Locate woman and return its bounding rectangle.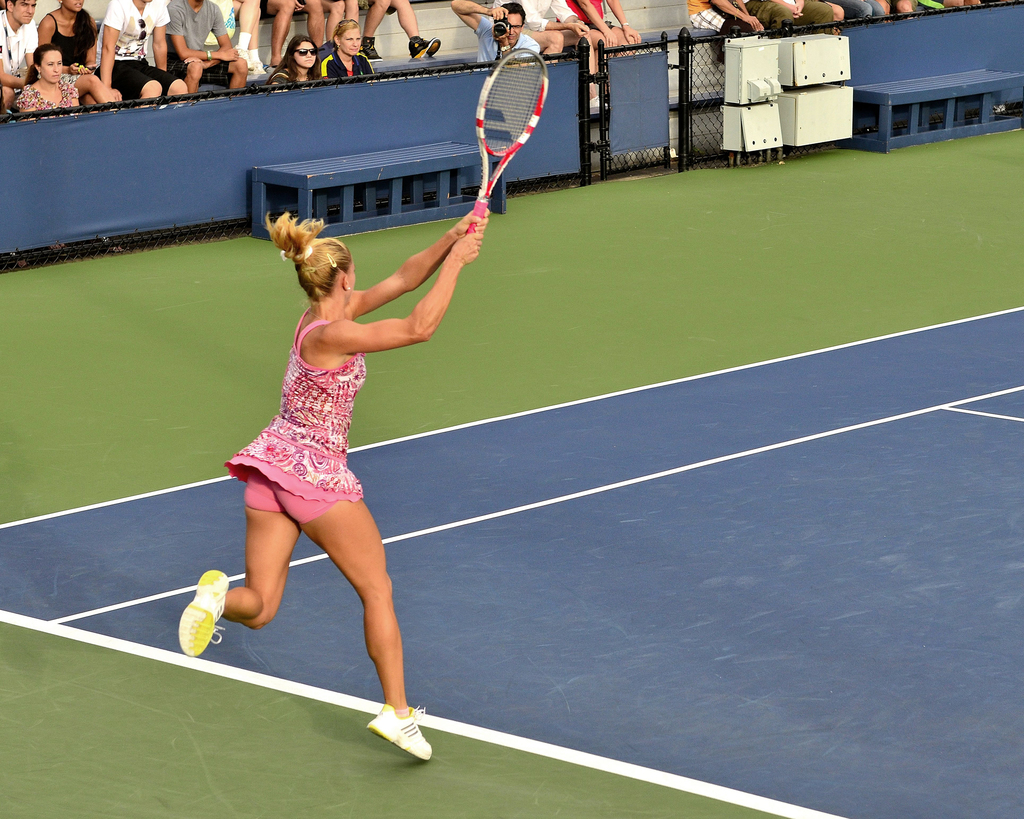
316/19/378/83.
